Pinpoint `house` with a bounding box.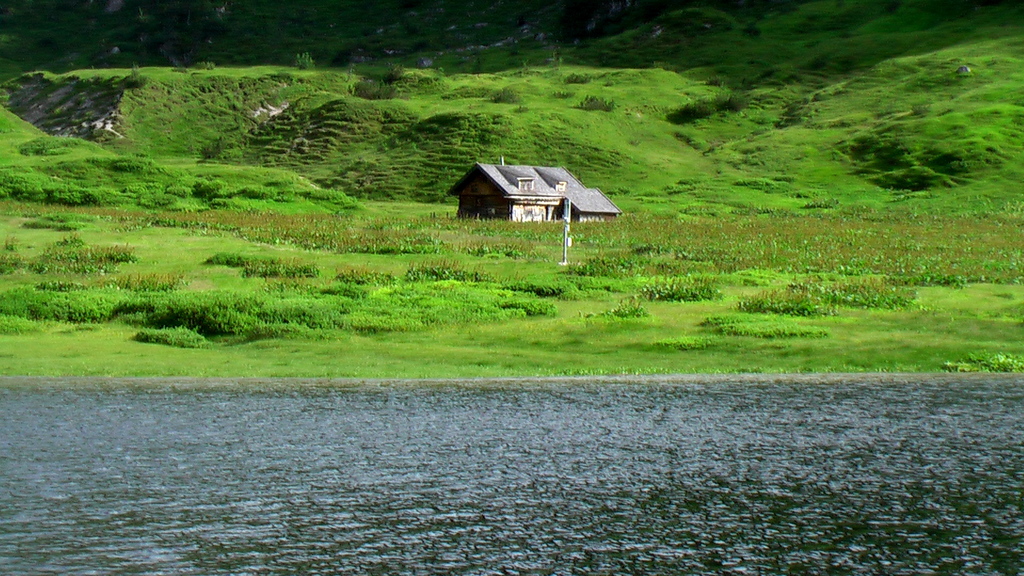
x1=446 y1=166 x2=624 y2=225.
